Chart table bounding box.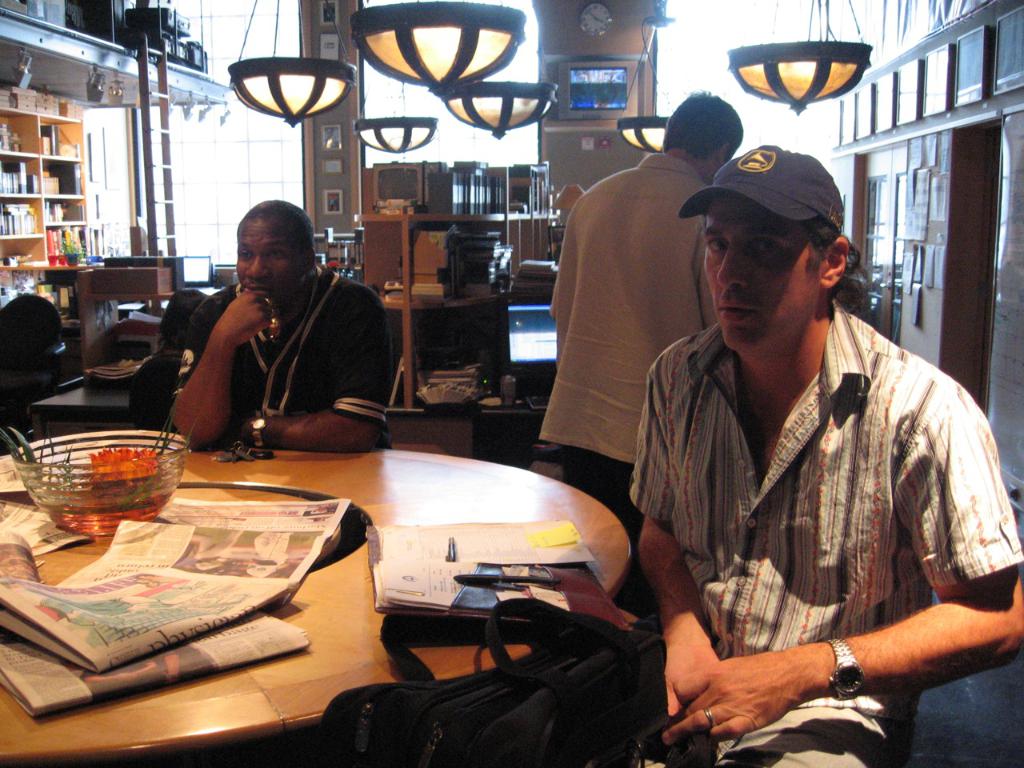
Charted: box=[0, 446, 633, 767].
